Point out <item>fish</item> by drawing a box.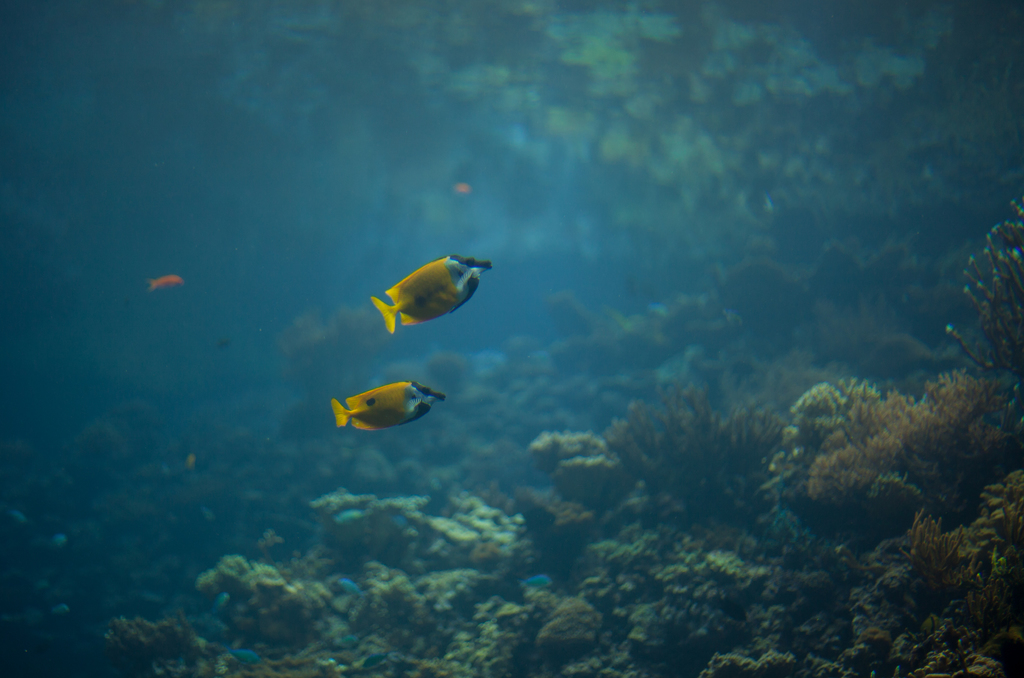
BBox(361, 248, 497, 343).
